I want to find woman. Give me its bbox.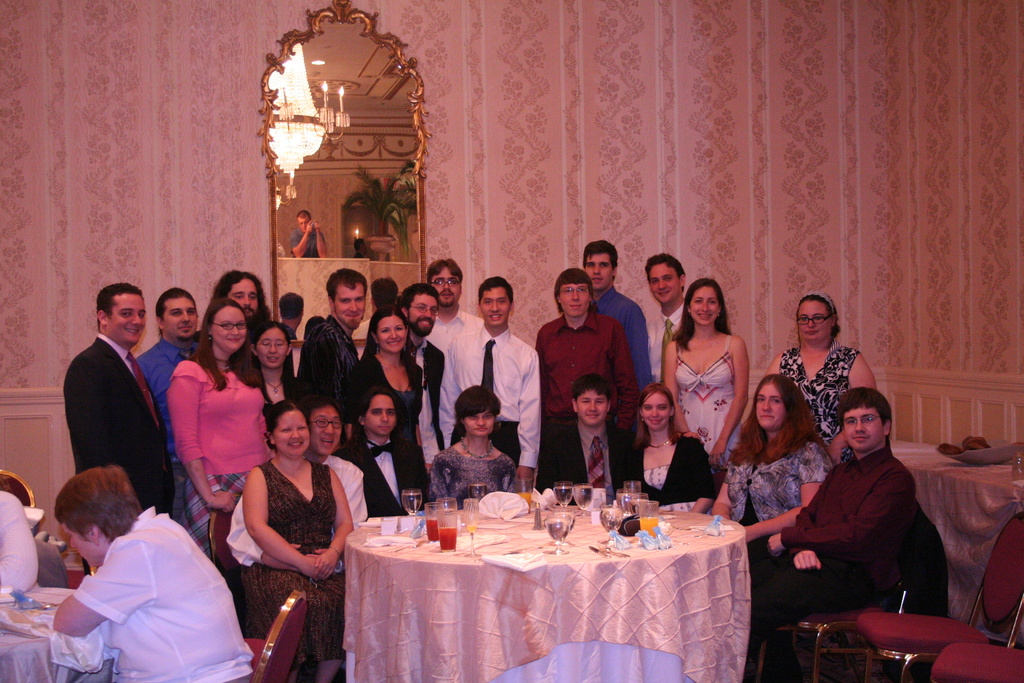
bbox=(58, 465, 253, 682).
